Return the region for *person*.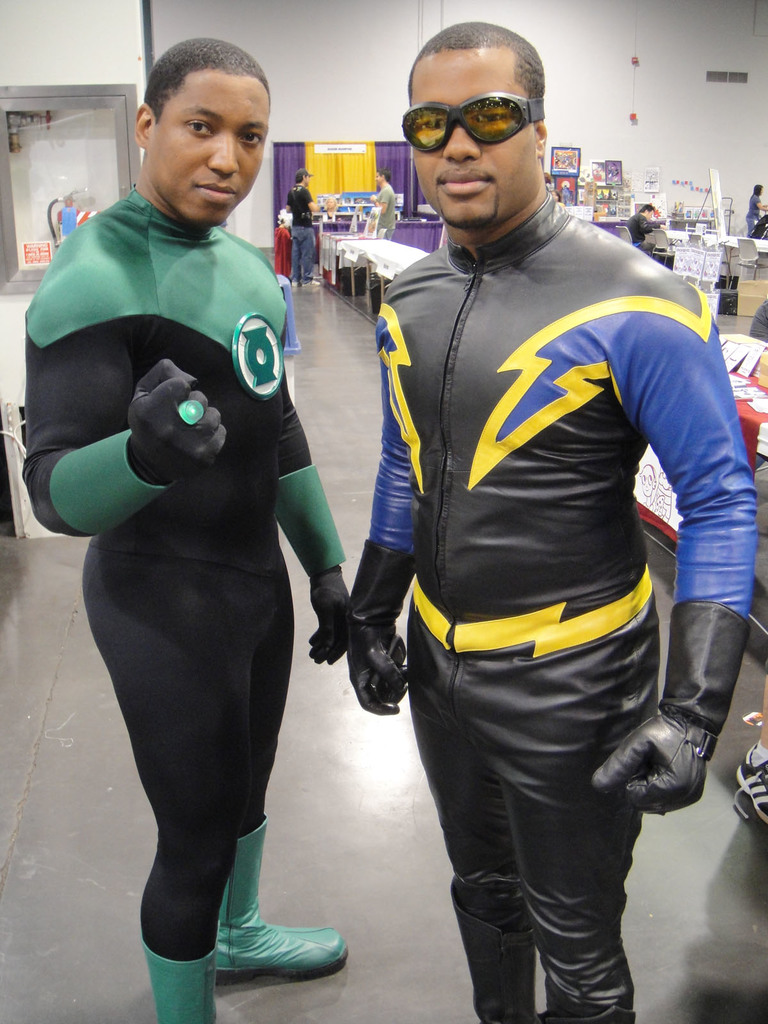
left=360, top=171, right=398, bottom=239.
